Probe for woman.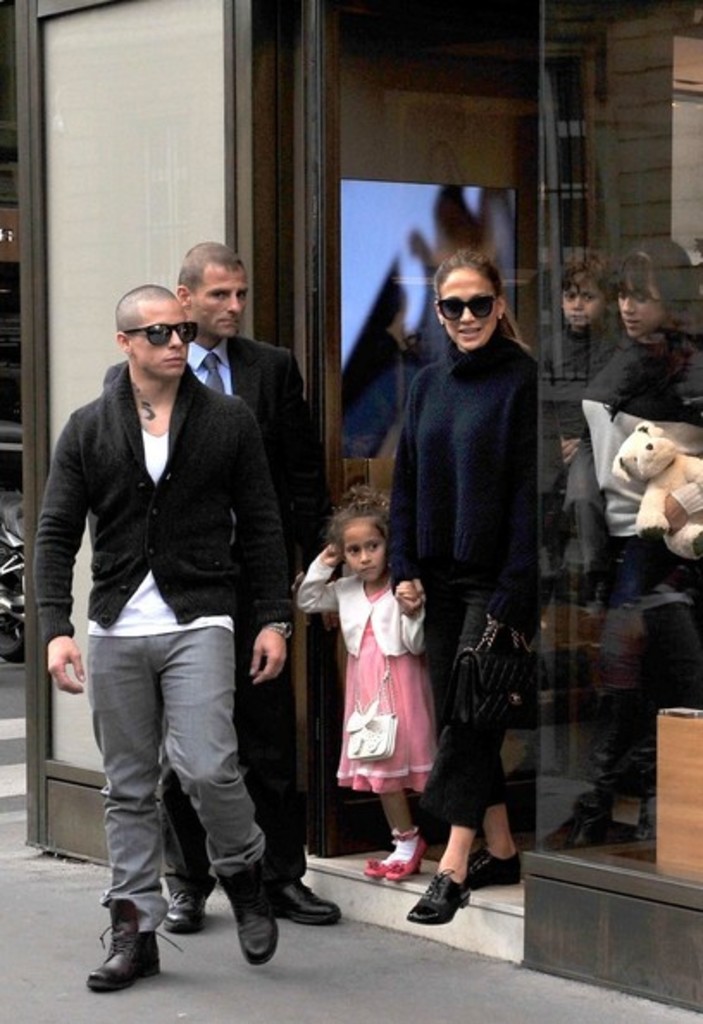
Probe result: 388, 209, 560, 896.
